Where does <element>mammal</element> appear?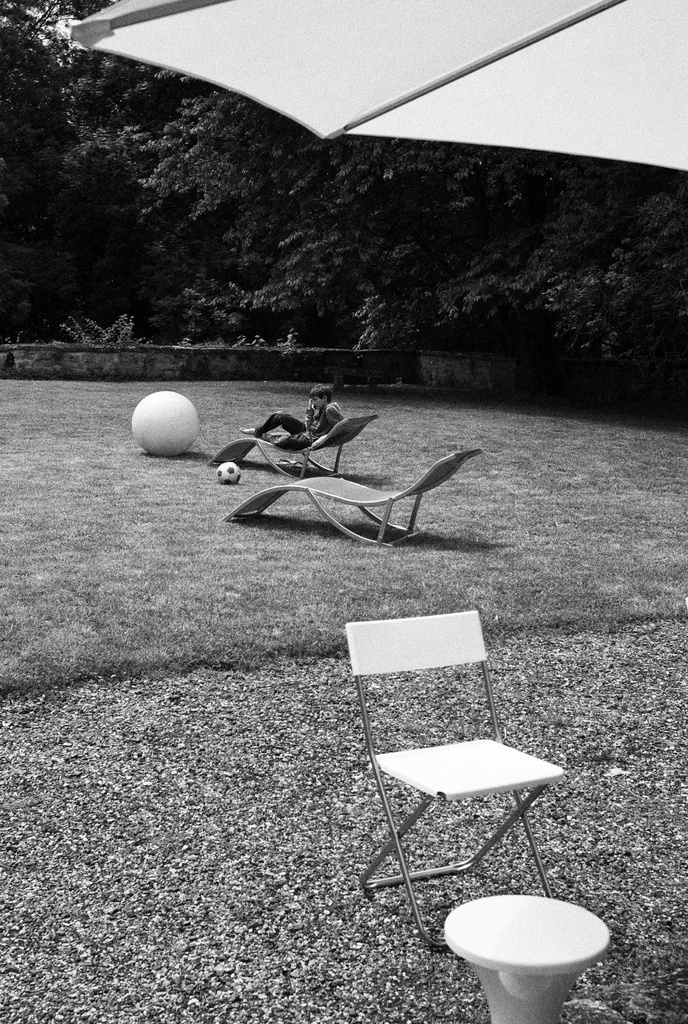
Appears at <bbox>237, 383, 350, 453</bbox>.
